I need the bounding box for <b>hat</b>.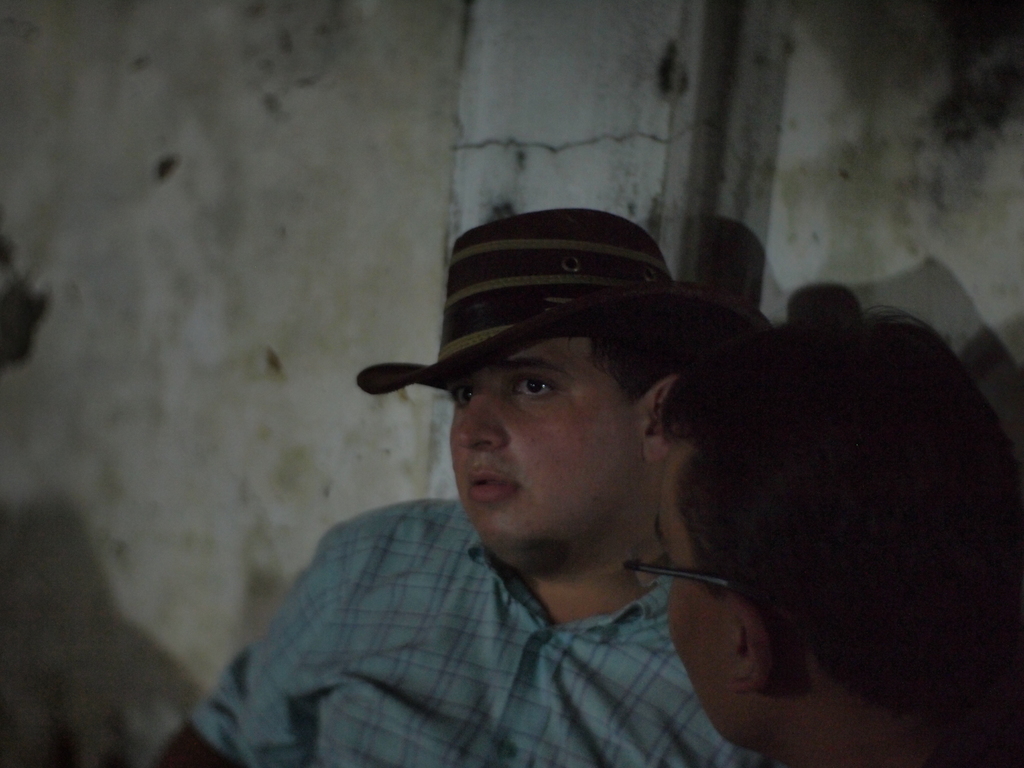
Here it is: 355,209,773,397.
